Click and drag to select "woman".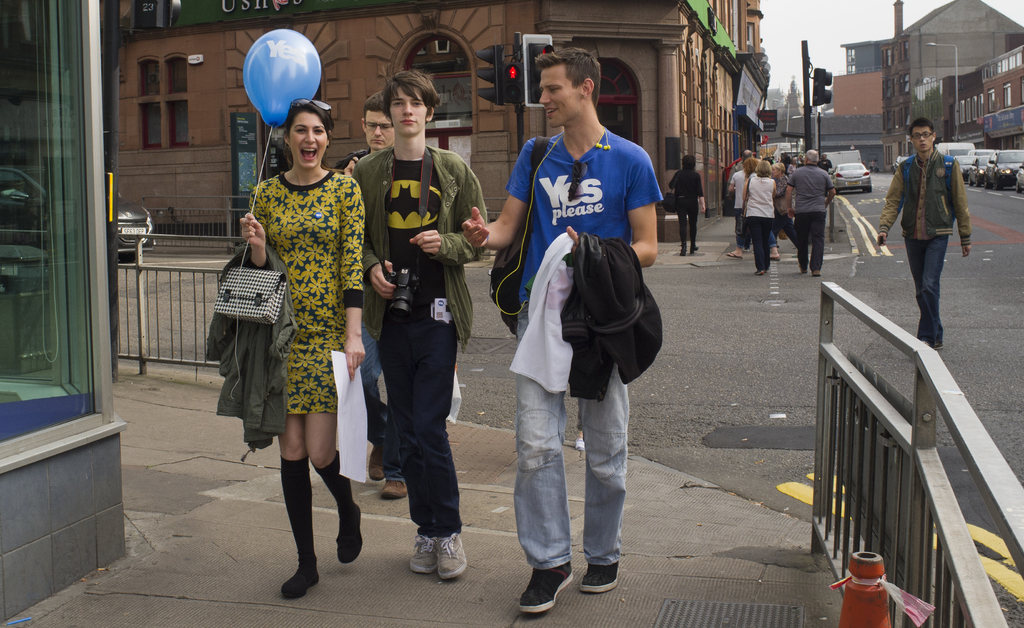
Selection: {"left": 775, "top": 158, "right": 799, "bottom": 254}.
